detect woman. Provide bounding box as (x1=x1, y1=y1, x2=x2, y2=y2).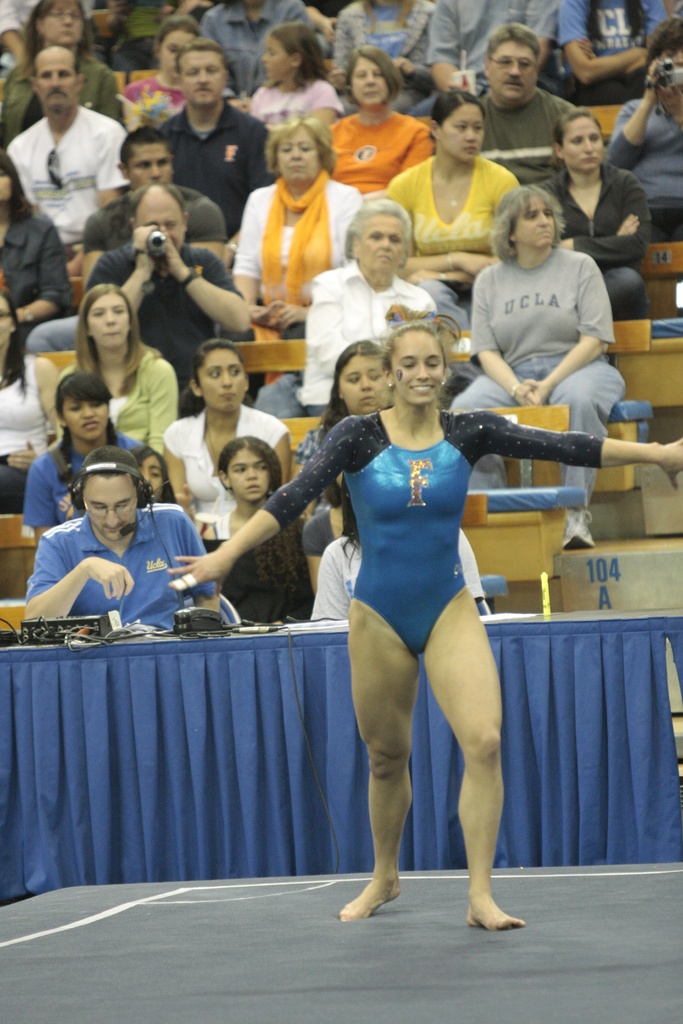
(x1=544, y1=0, x2=670, y2=100).
